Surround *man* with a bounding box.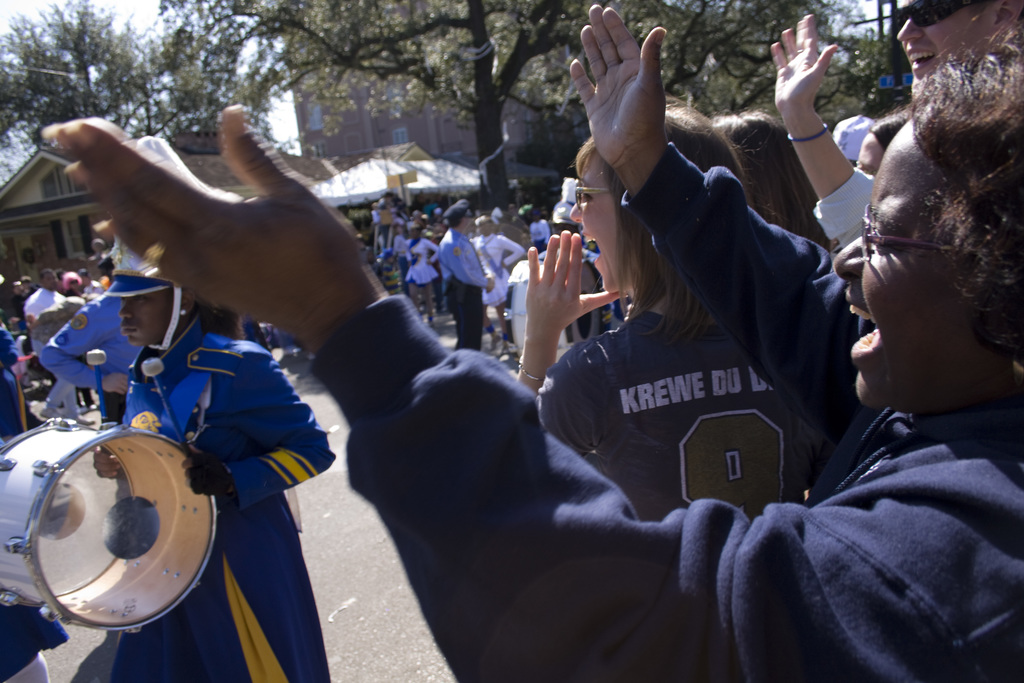
768, 0, 1023, 249.
